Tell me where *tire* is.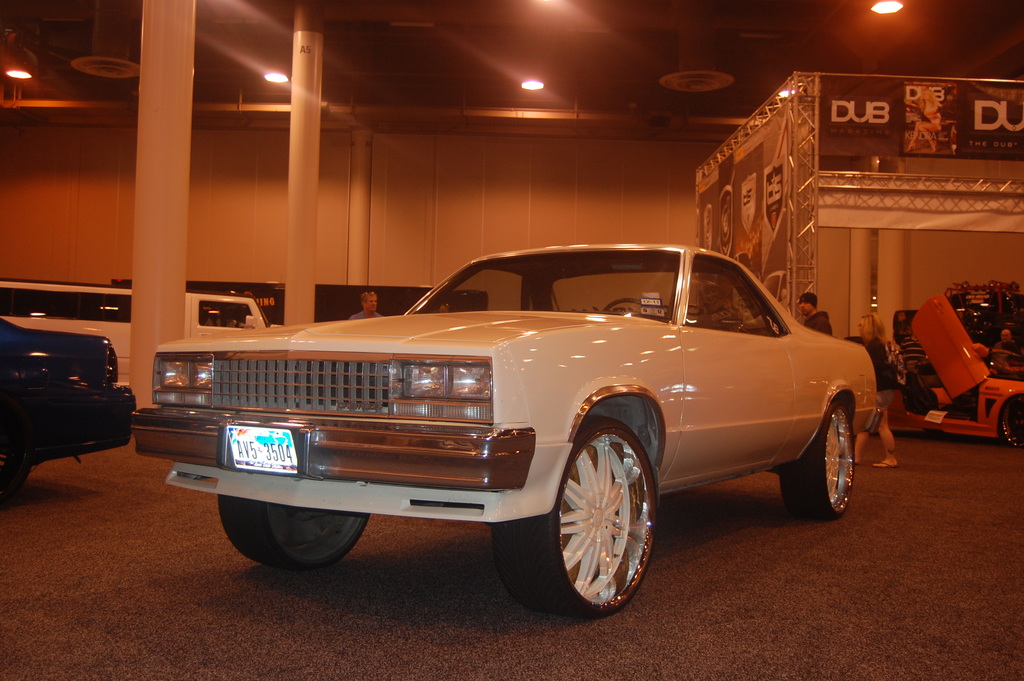
*tire* is at <bbox>1000, 395, 1023, 447</bbox>.
